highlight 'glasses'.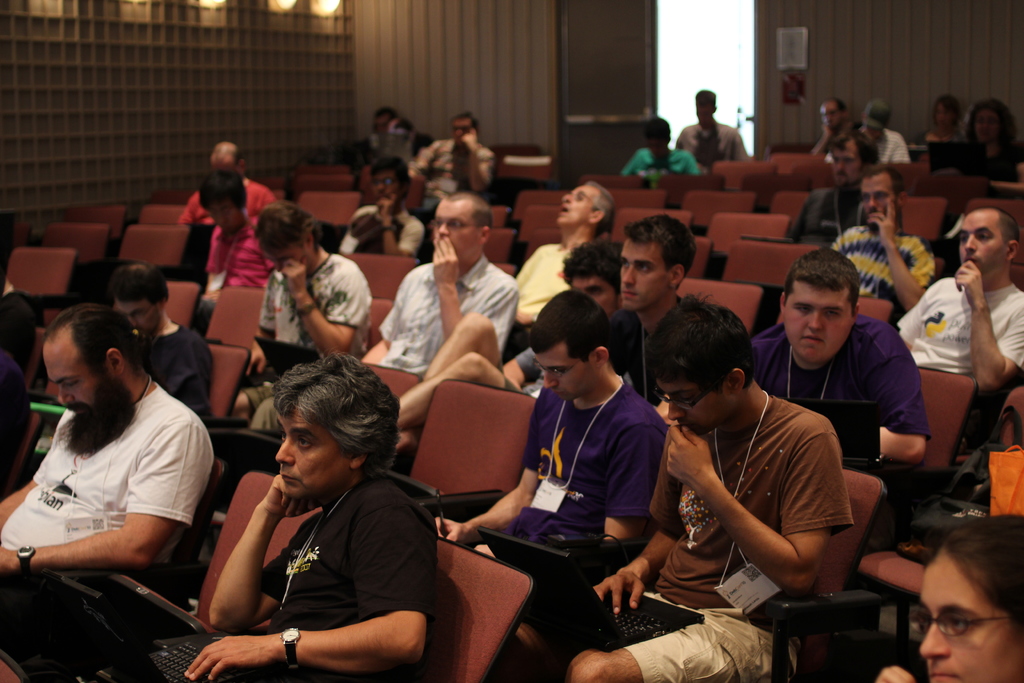
Highlighted region: crop(369, 178, 400, 188).
